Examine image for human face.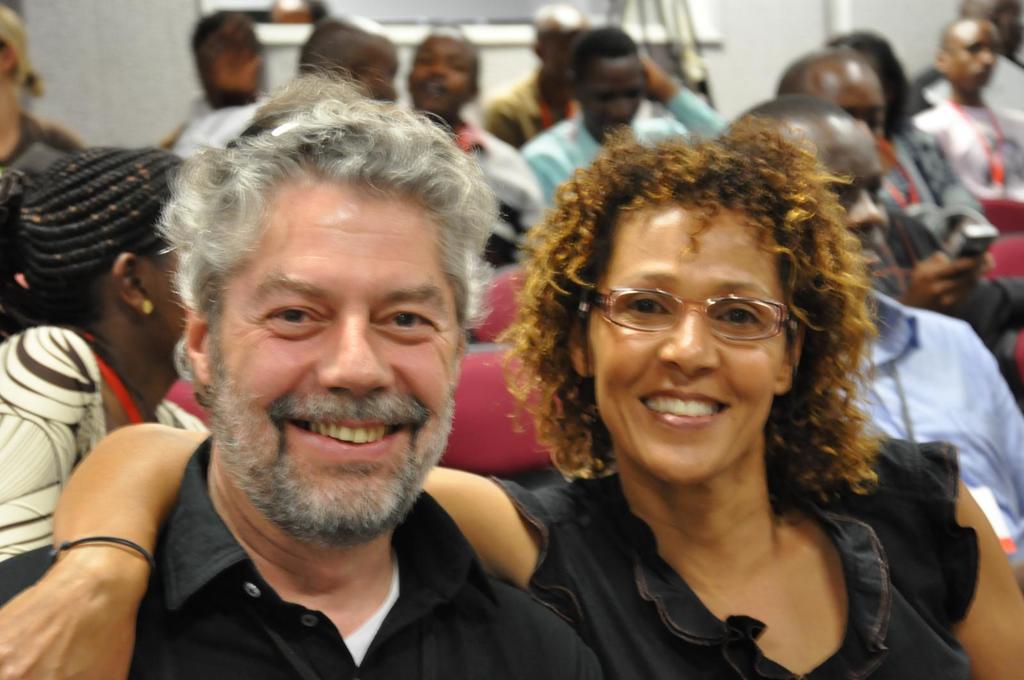
Examination result: x1=200, y1=183, x2=465, y2=532.
